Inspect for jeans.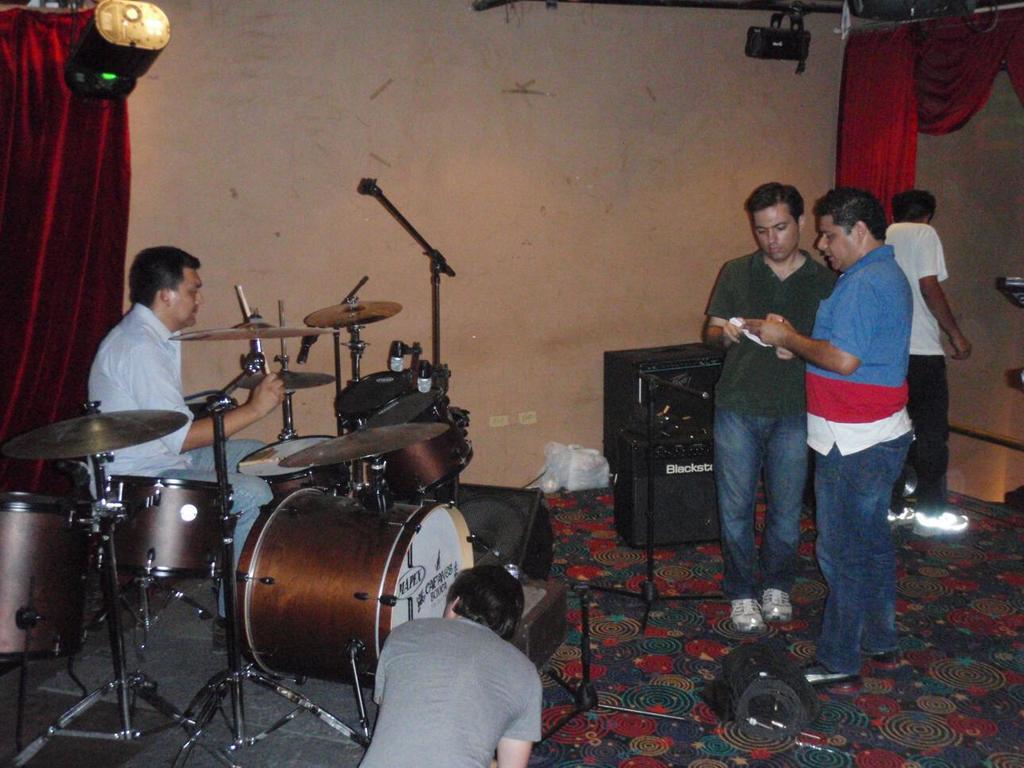
Inspection: locate(802, 430, 920, 681).
